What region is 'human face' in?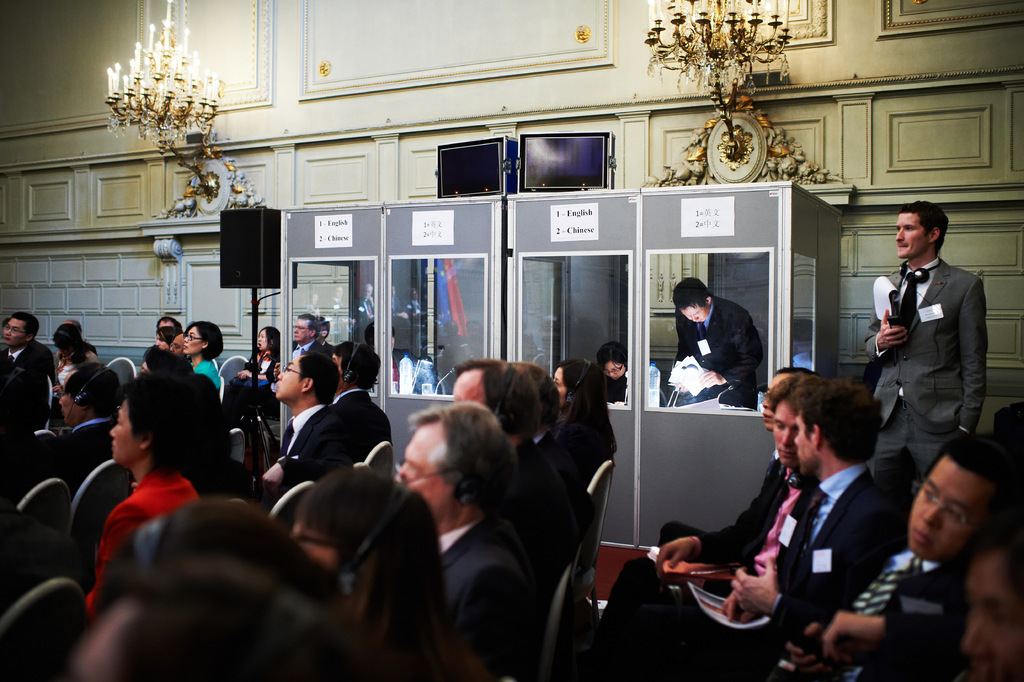
(x1=333, y1=353, x2=342, y2=393).
